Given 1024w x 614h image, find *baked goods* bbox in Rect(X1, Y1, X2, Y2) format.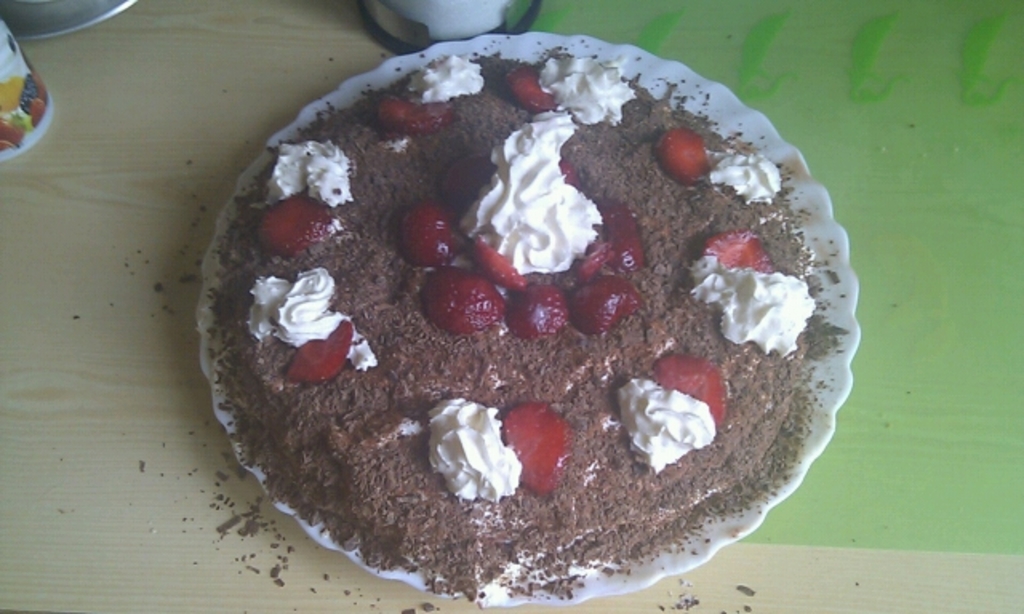
Rect(208, 50, 821, 606).
